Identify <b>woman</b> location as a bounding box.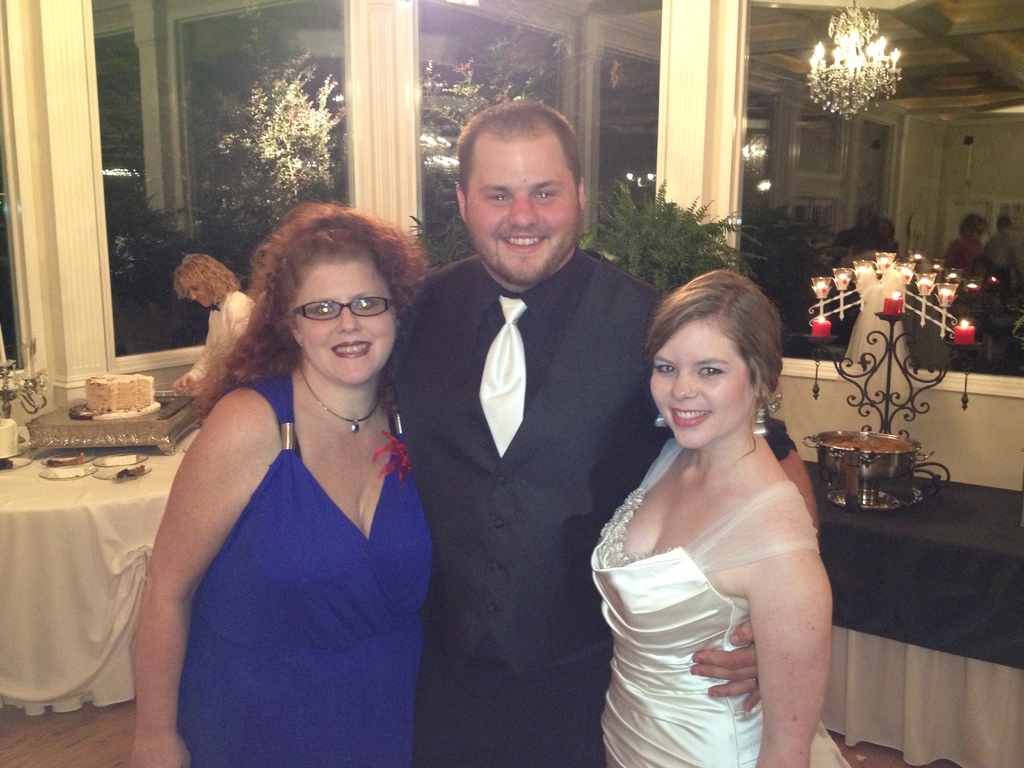
box=[576, 259, 868, 767].
